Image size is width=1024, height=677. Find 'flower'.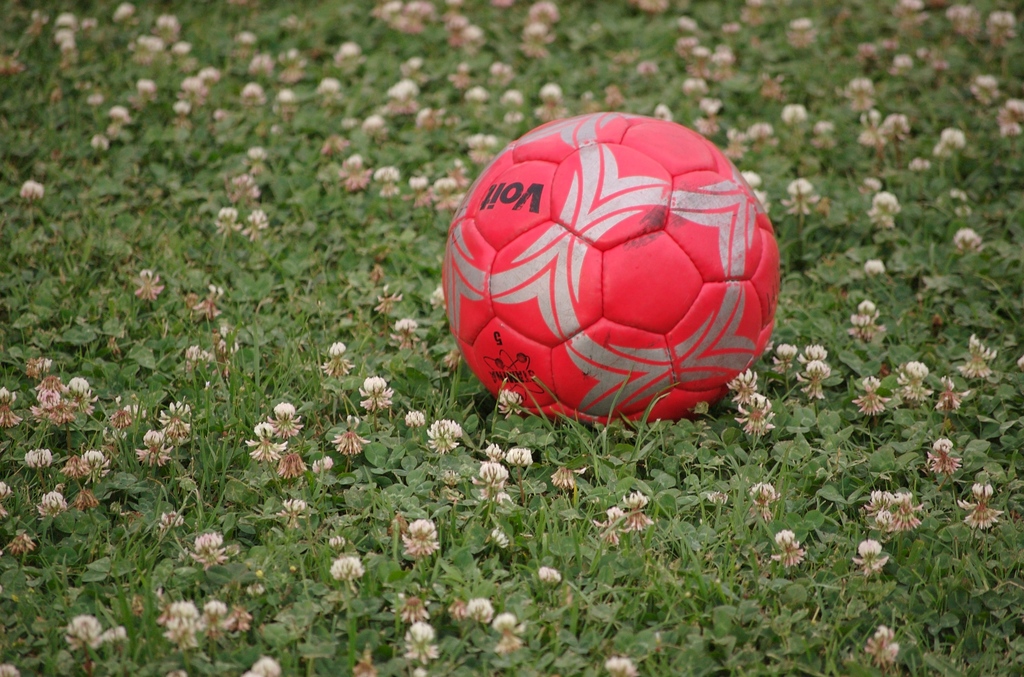
rect(0, 482, 13, 503).
